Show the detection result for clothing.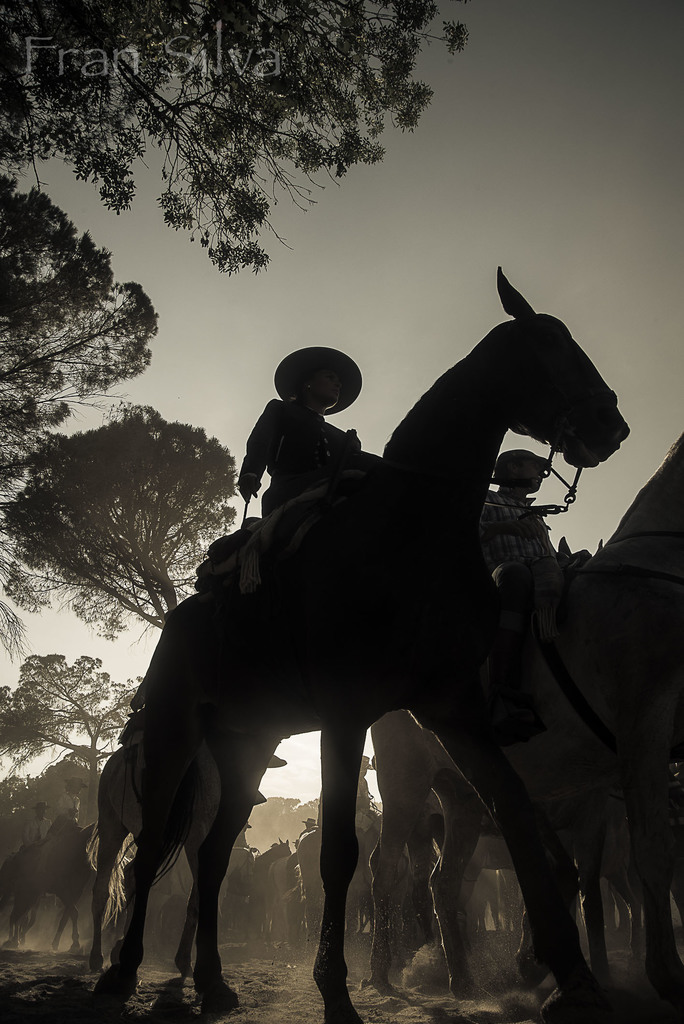
480/483/544/574.
